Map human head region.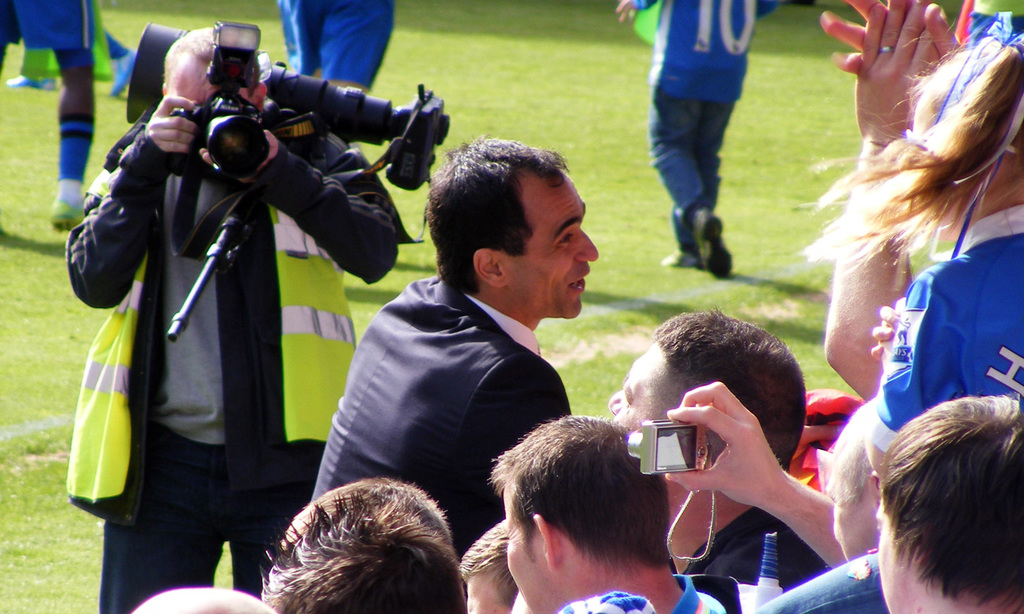
Mapped to 278/473/452/554.
